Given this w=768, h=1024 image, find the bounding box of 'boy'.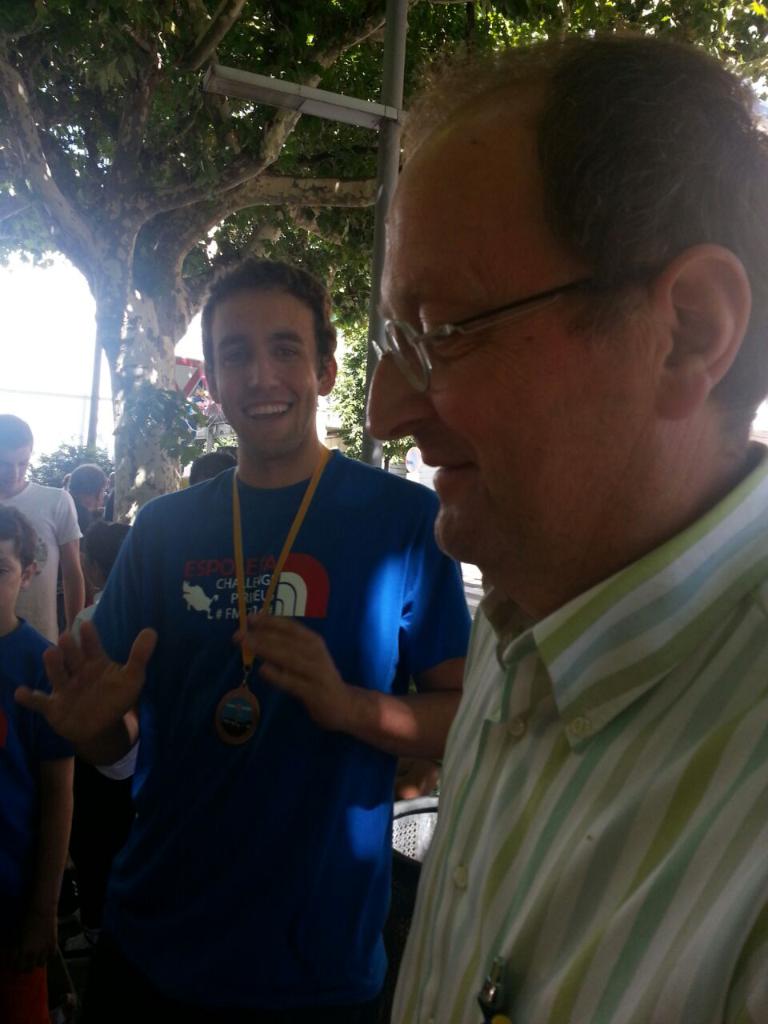
[left=9, top=258, right=474, bottom=1012].
